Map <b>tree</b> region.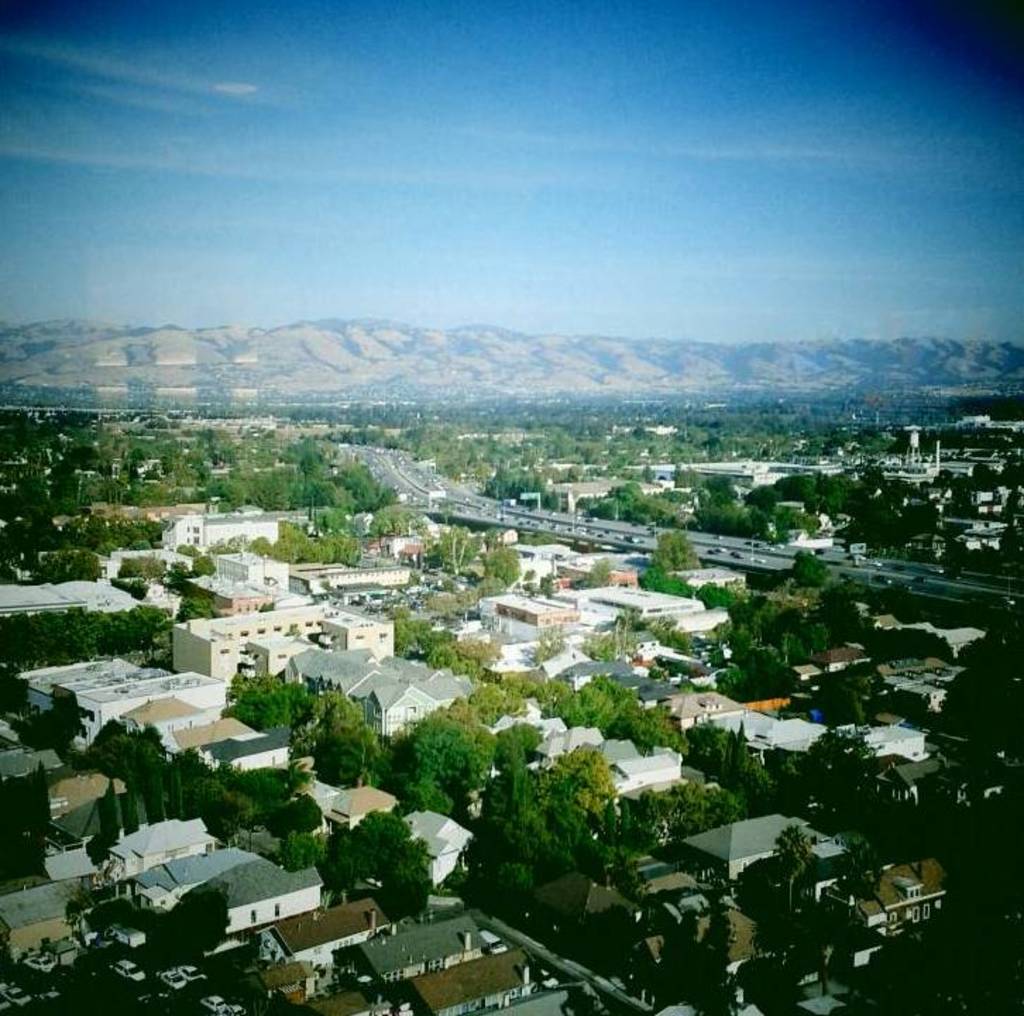
Mapped to locate(331, 803, 384, 883).
